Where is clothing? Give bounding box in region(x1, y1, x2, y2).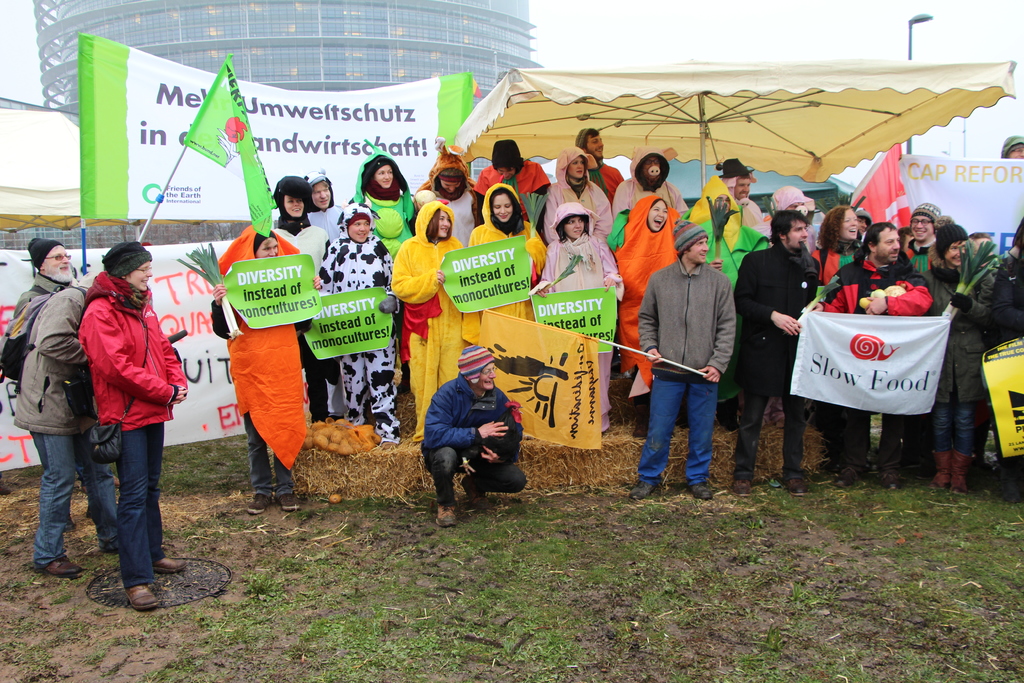
region(13, 286, 122, 565).
